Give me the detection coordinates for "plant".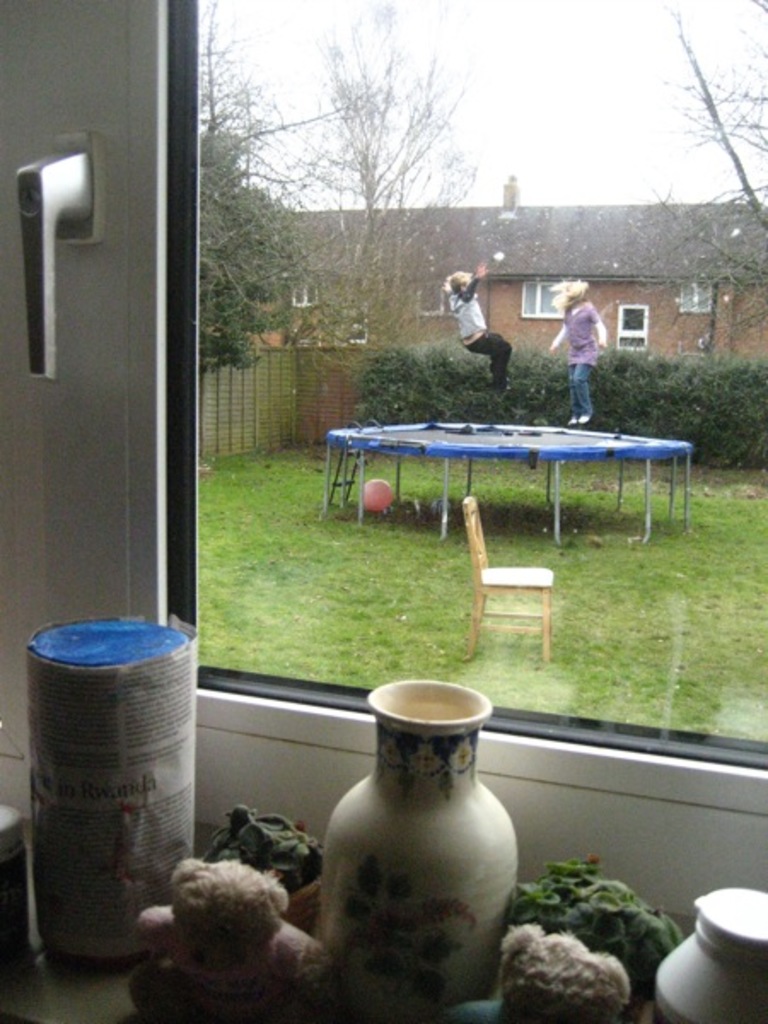
l=348, t=336, r=420, b=425.
